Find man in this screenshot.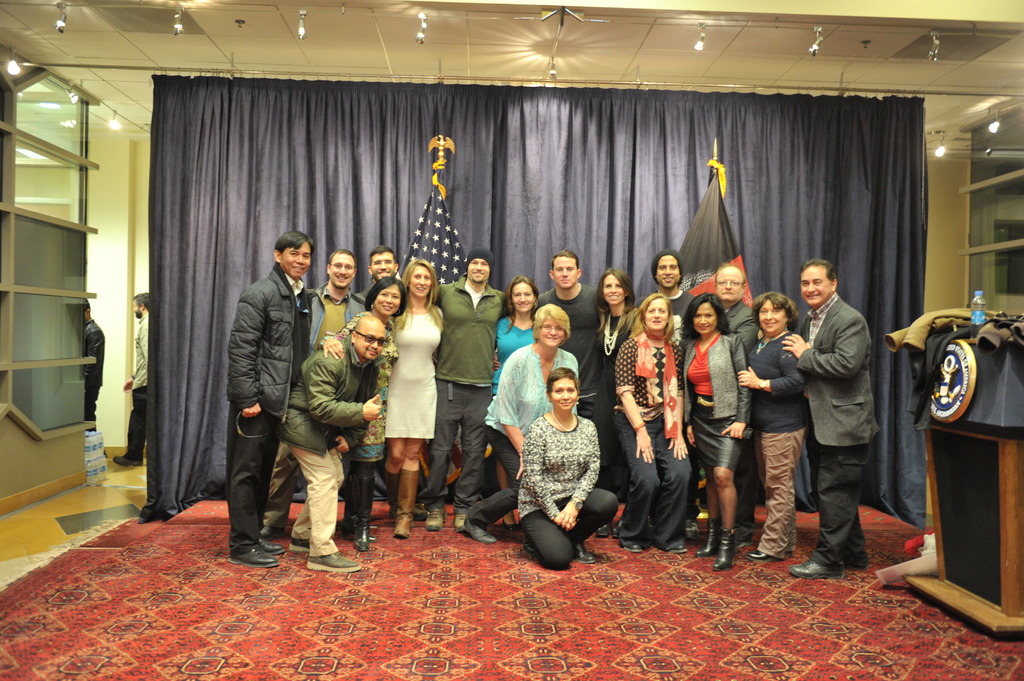
The bounding box for man is 209, 216, 321, 546.
